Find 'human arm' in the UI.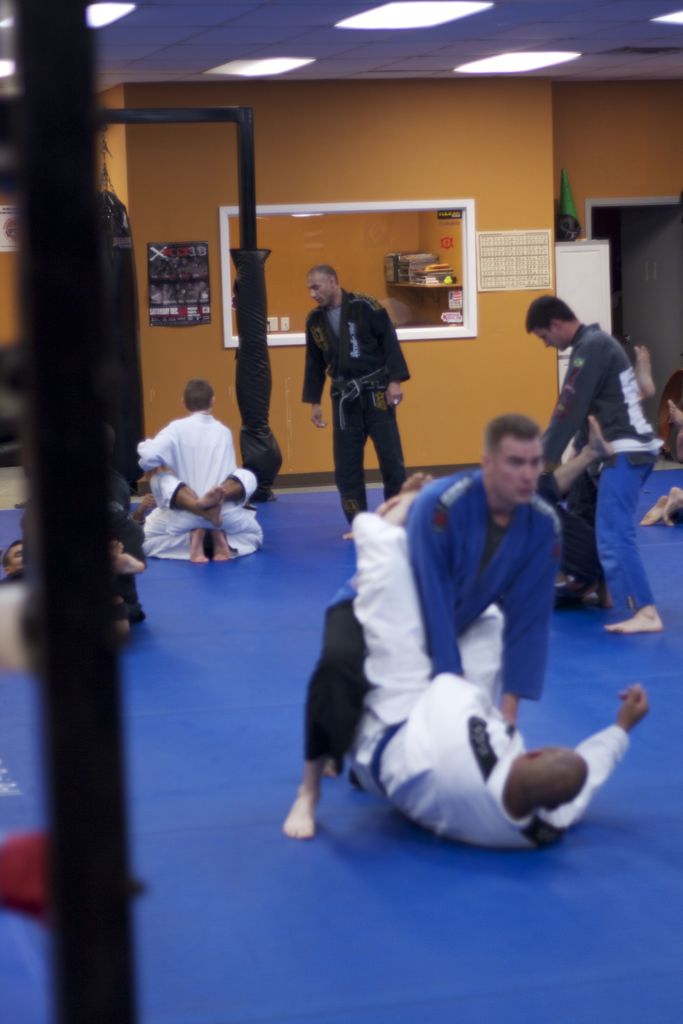
UI element at 373, 293, 415, 405.
